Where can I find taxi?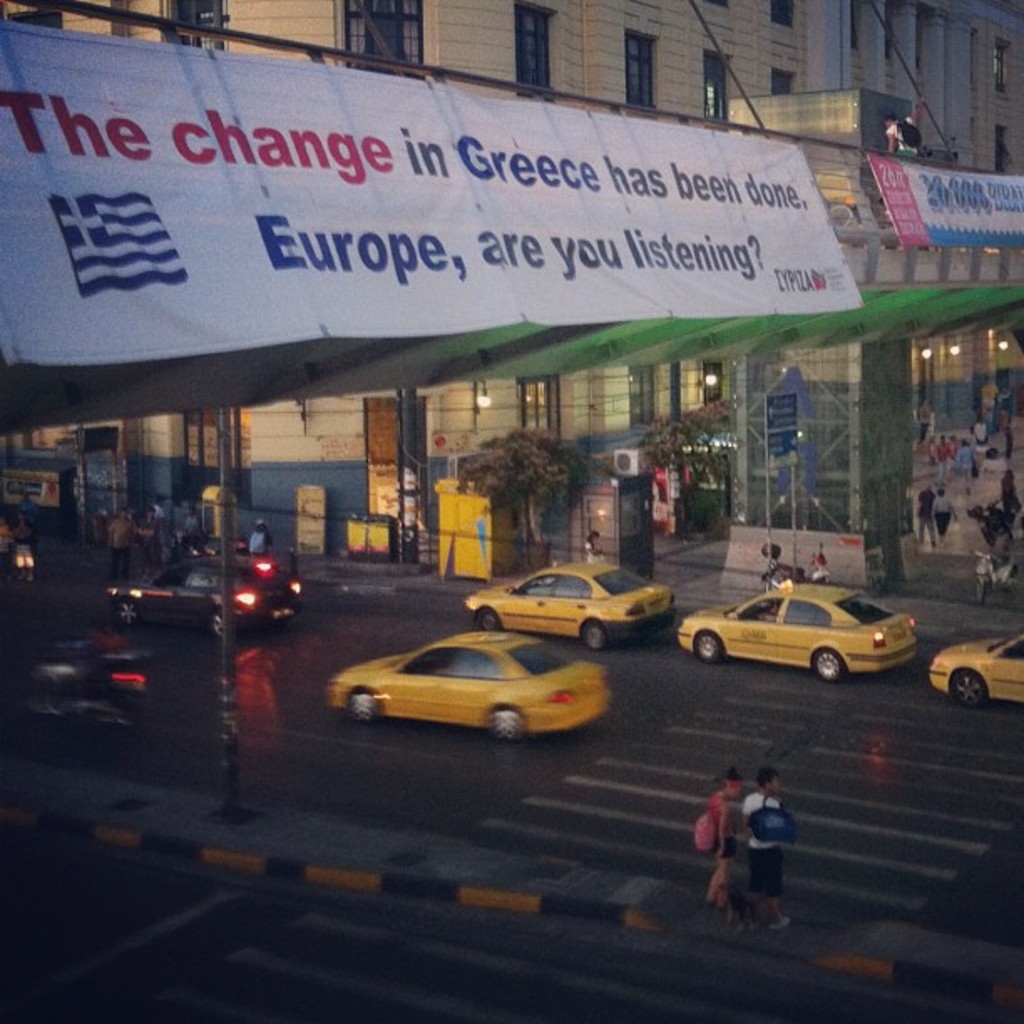
You can find it at (x1=925, y1=636, x2=1022, y2=713).
